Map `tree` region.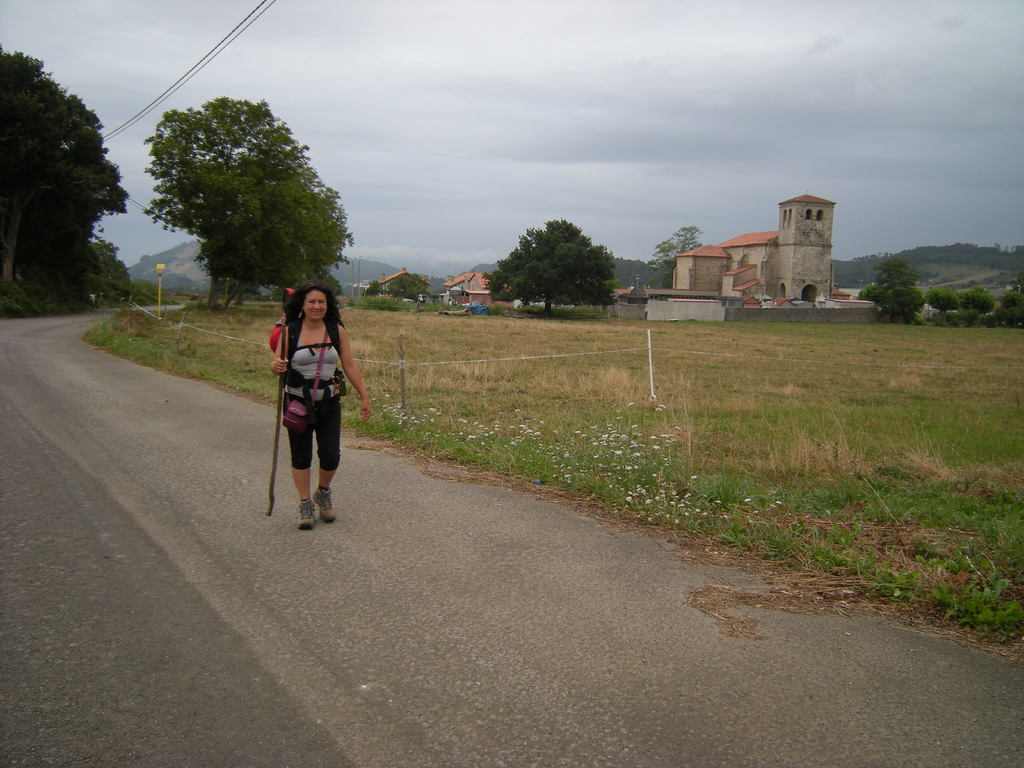
Mapped to 999 284 1023 314.
